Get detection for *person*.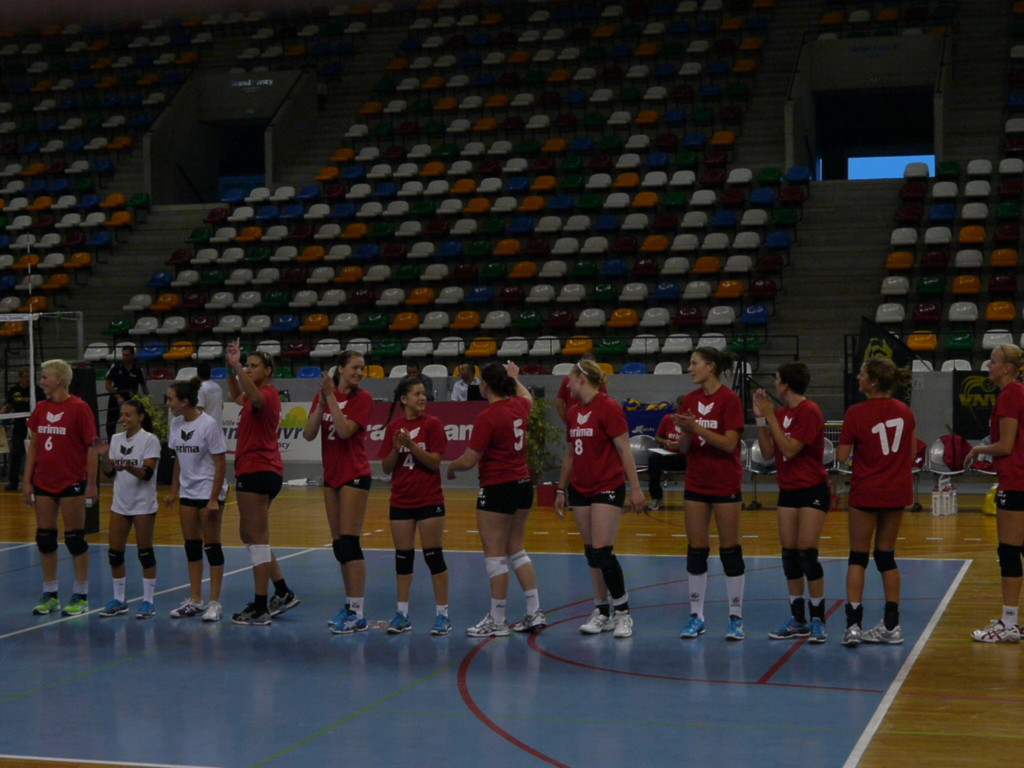
Detection: 99 401 166 623.
